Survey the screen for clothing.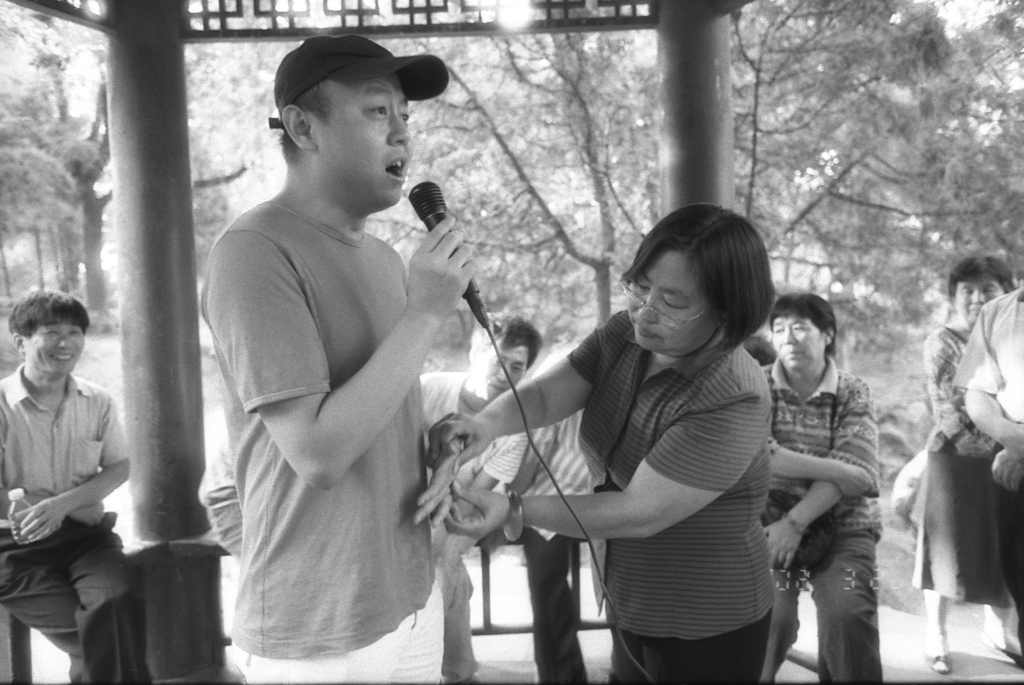
Survey found: 524,349,614,684.
